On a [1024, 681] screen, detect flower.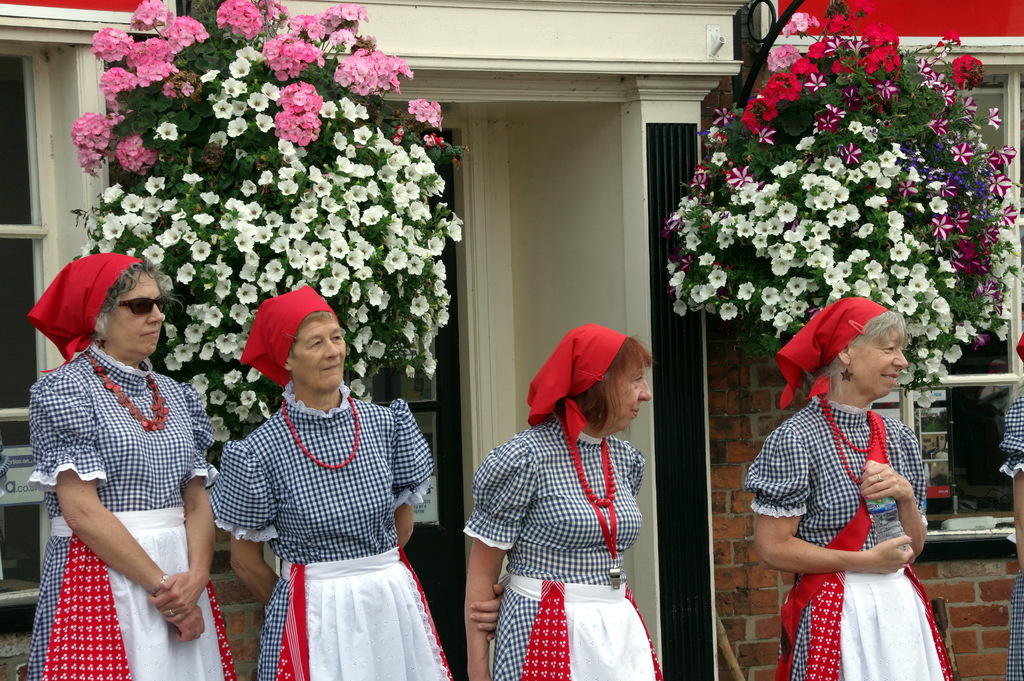
[972,338,993,352].
